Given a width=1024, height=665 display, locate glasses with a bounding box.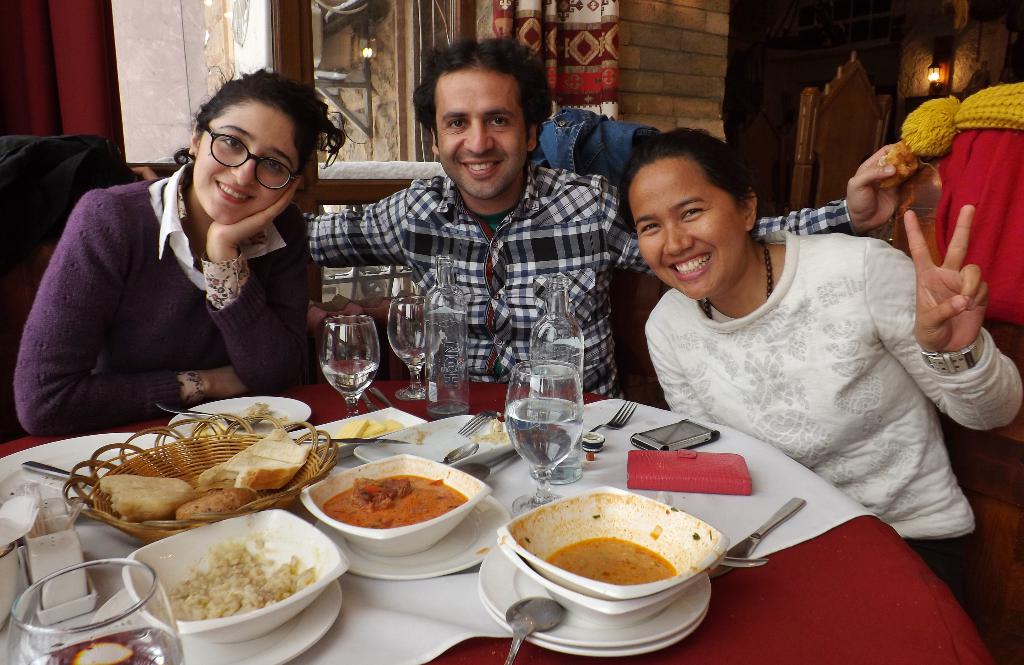
Located: detection(204, 124, 303, 204).
